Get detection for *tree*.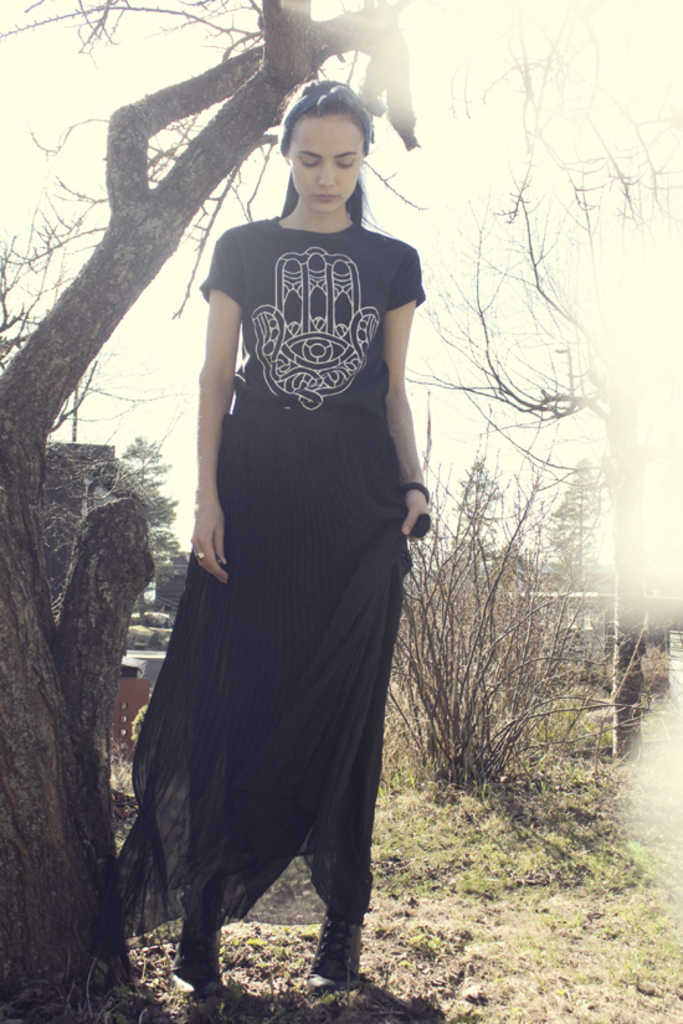
Detection: <region>0, 0, 682, 1023</region>.
